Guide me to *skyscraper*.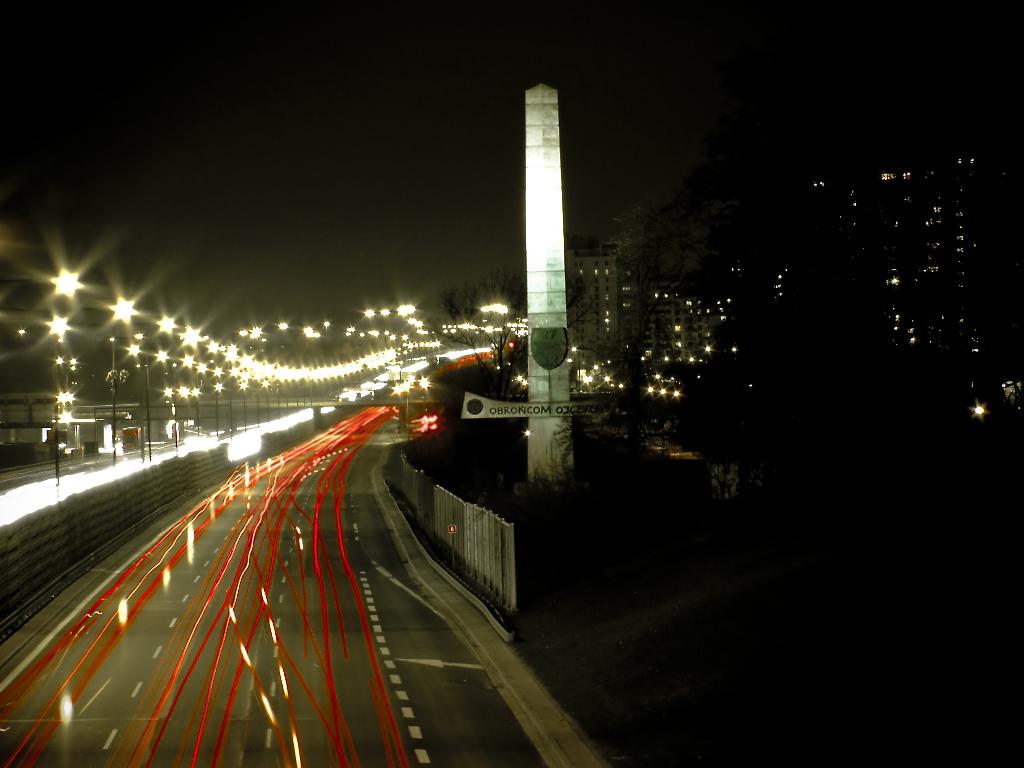
Guidance: (left=809, top=138, right=996, bottom=415).
